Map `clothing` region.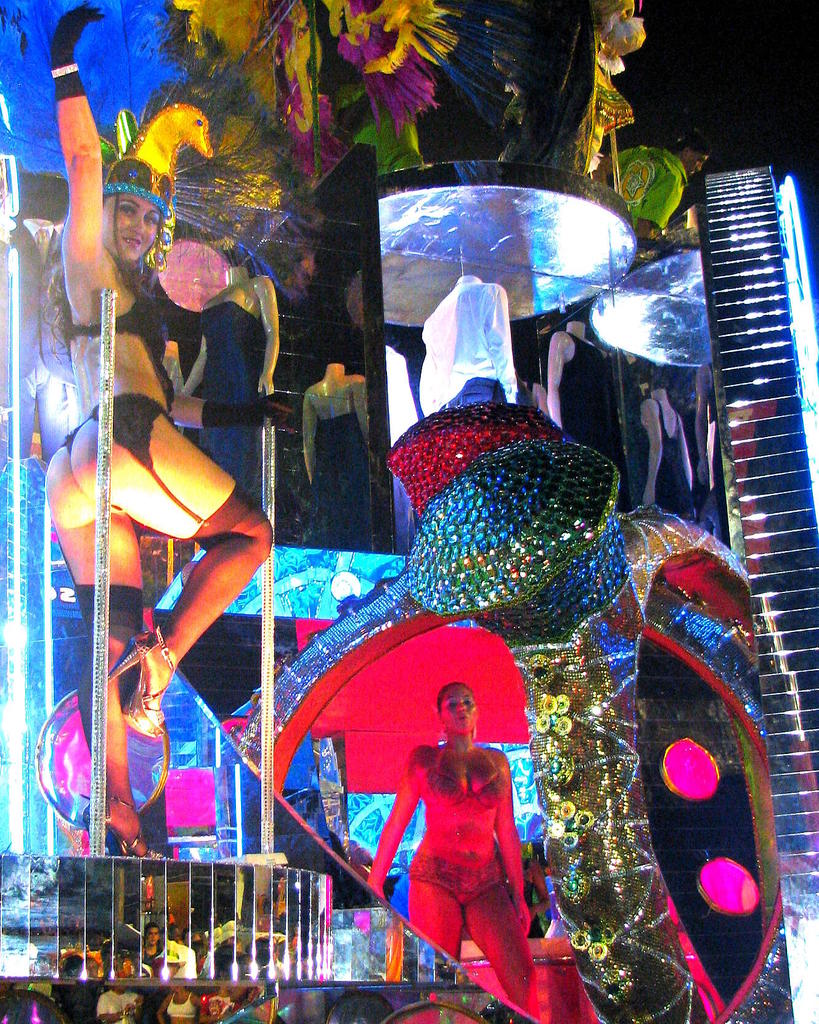
Mapped to (168,1002,198,1023).
